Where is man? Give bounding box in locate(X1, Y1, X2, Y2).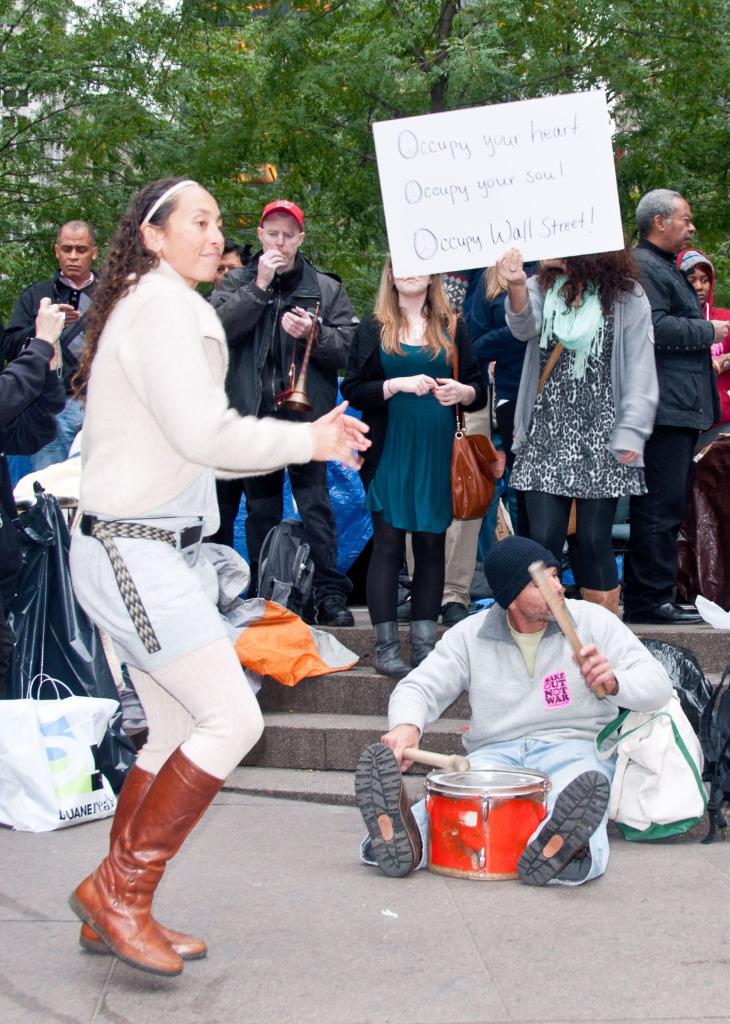
locate(391, 265, 528, 630).
